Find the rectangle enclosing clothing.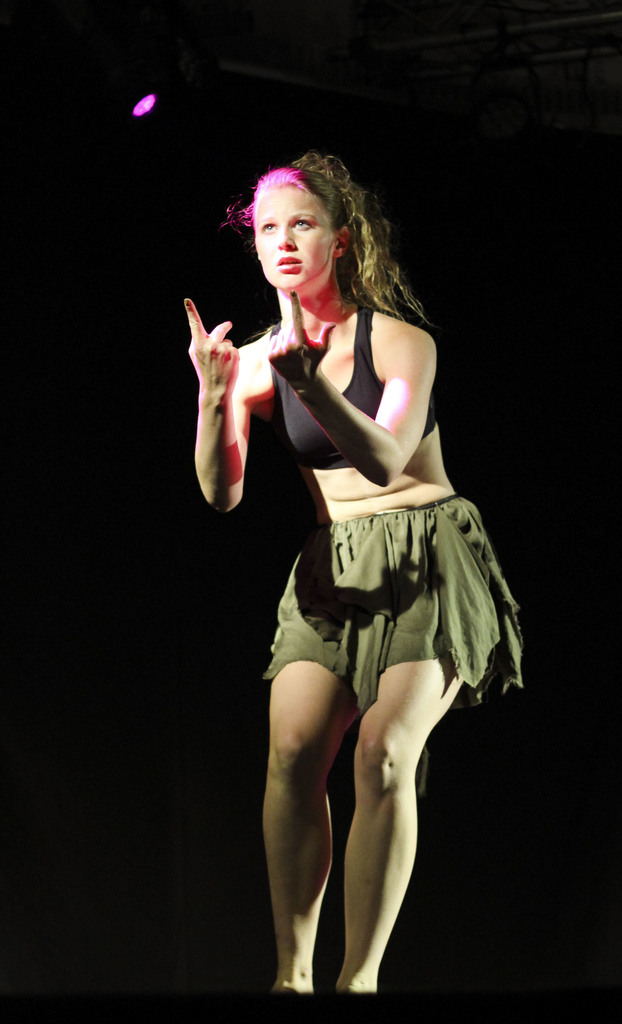
x1=265, y1=305, x2=527, y2=707.
